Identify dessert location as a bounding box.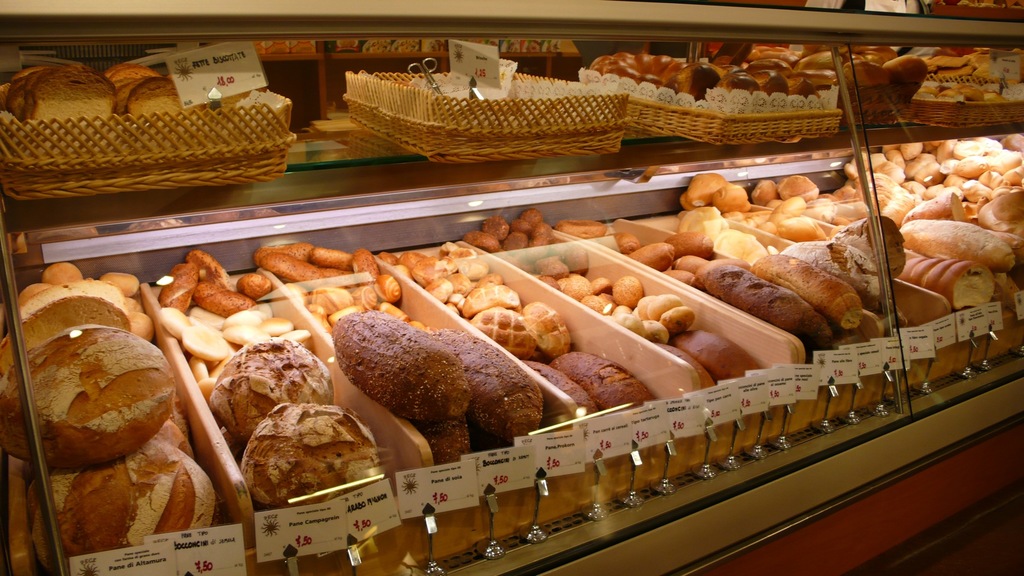
Rect(315, 305, 539, 452).
